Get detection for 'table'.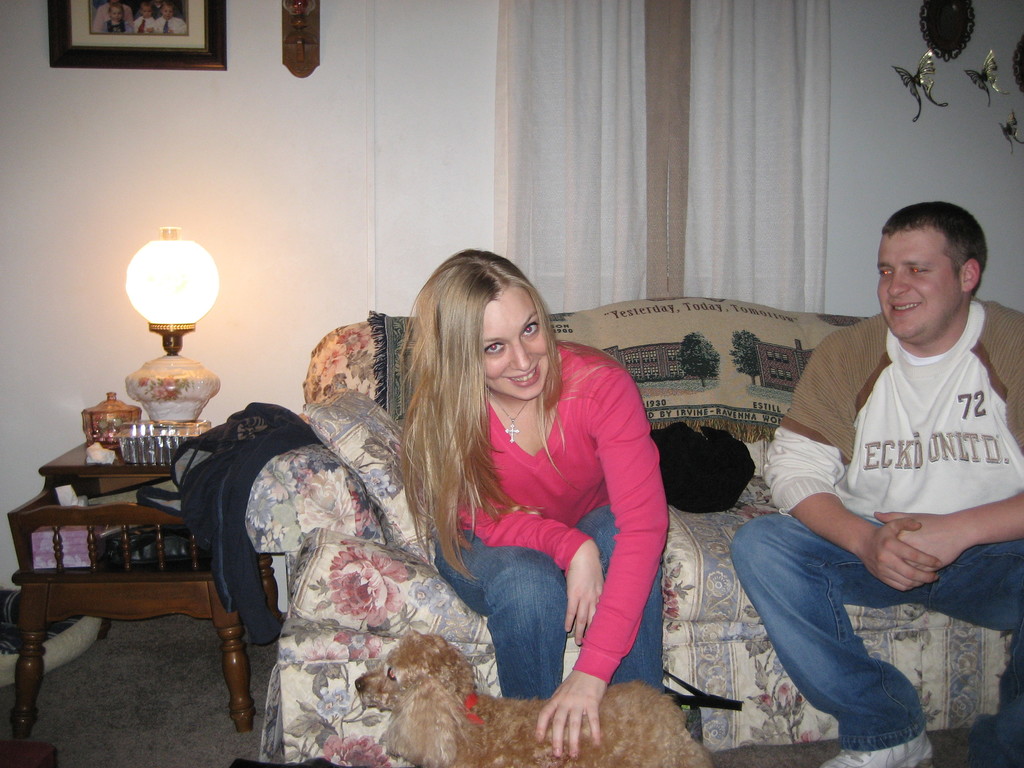
Detection: 24 354 273 659.
